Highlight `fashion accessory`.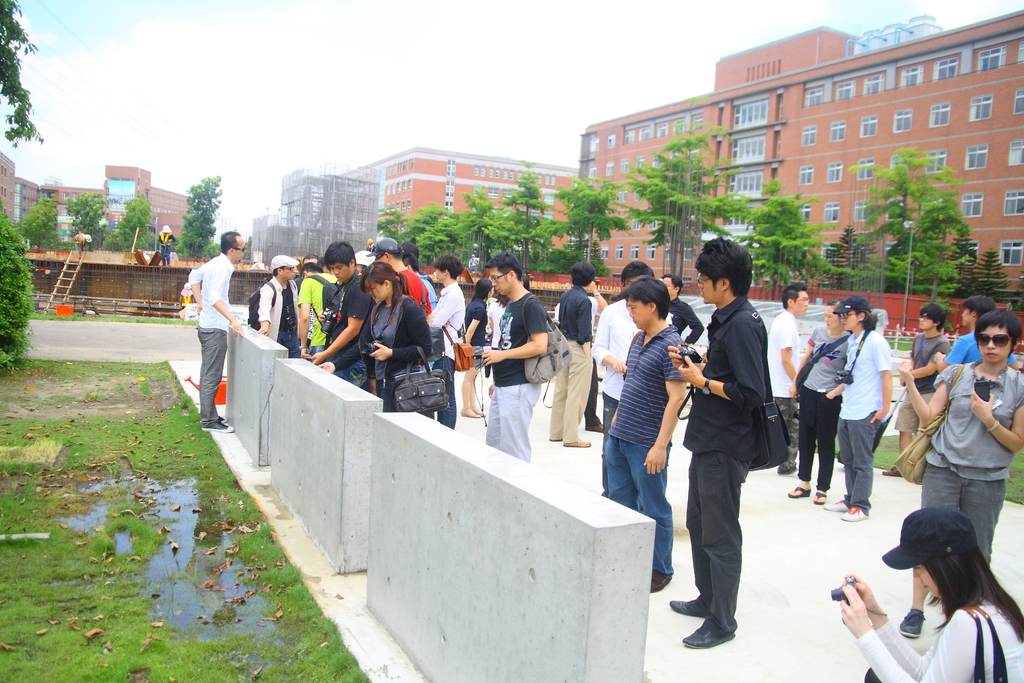
Highlighted region: (x1=984, y1=418, x2=1000, y2=434).
